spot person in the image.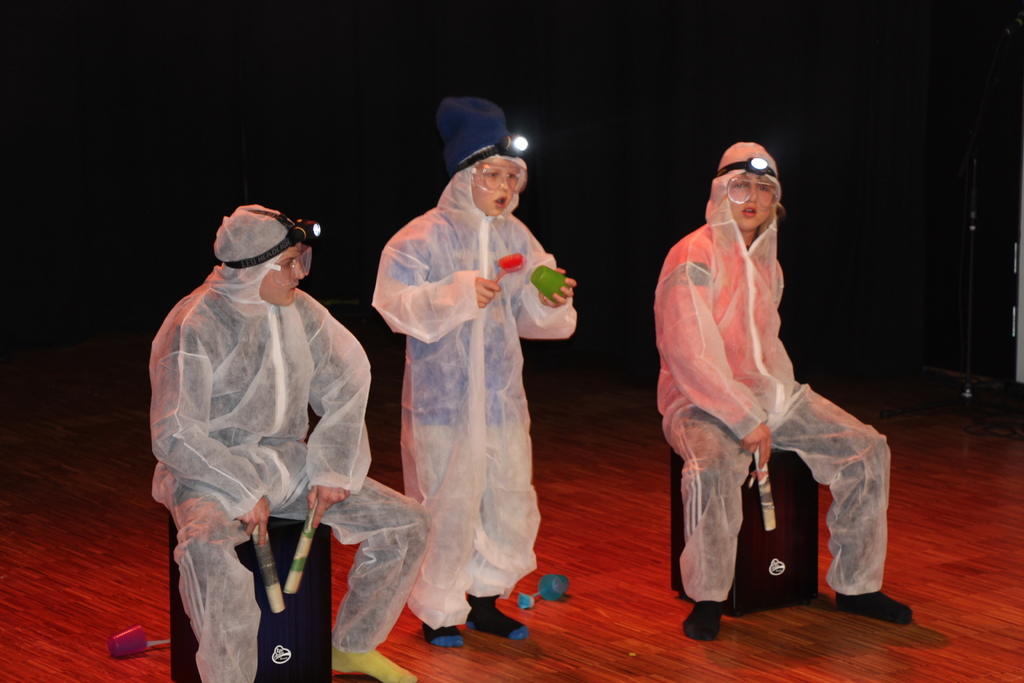
person found at left=652, top=135, right=902, bottom=638.
